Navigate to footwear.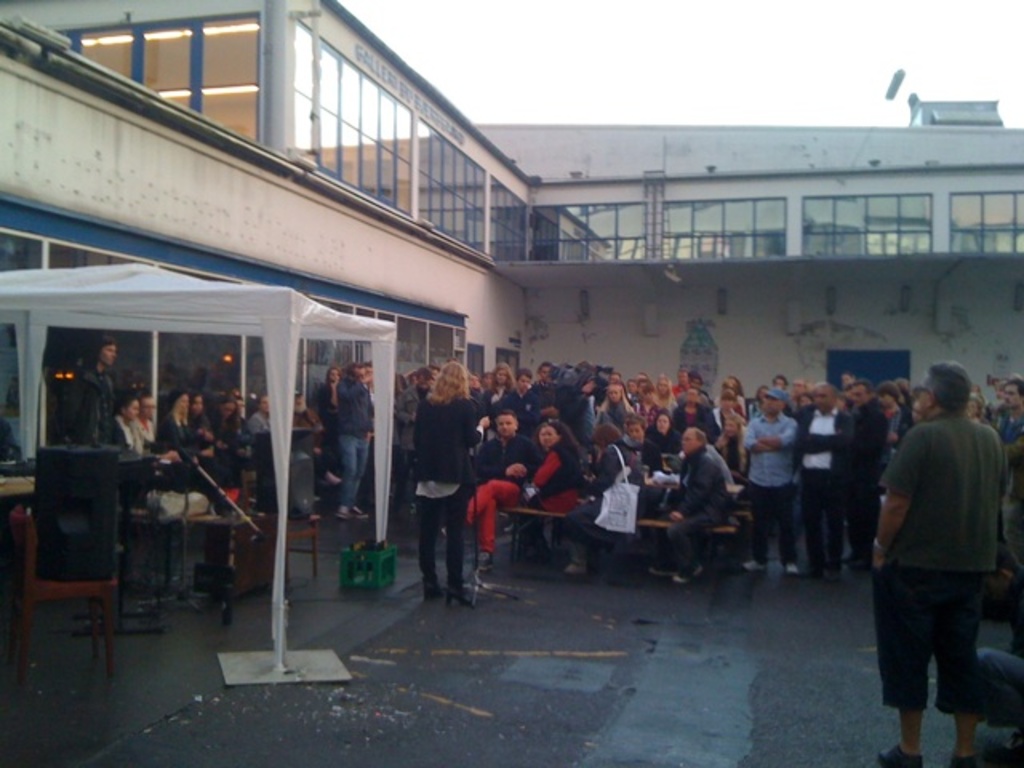
Navigation target: 874 739 930 766.
